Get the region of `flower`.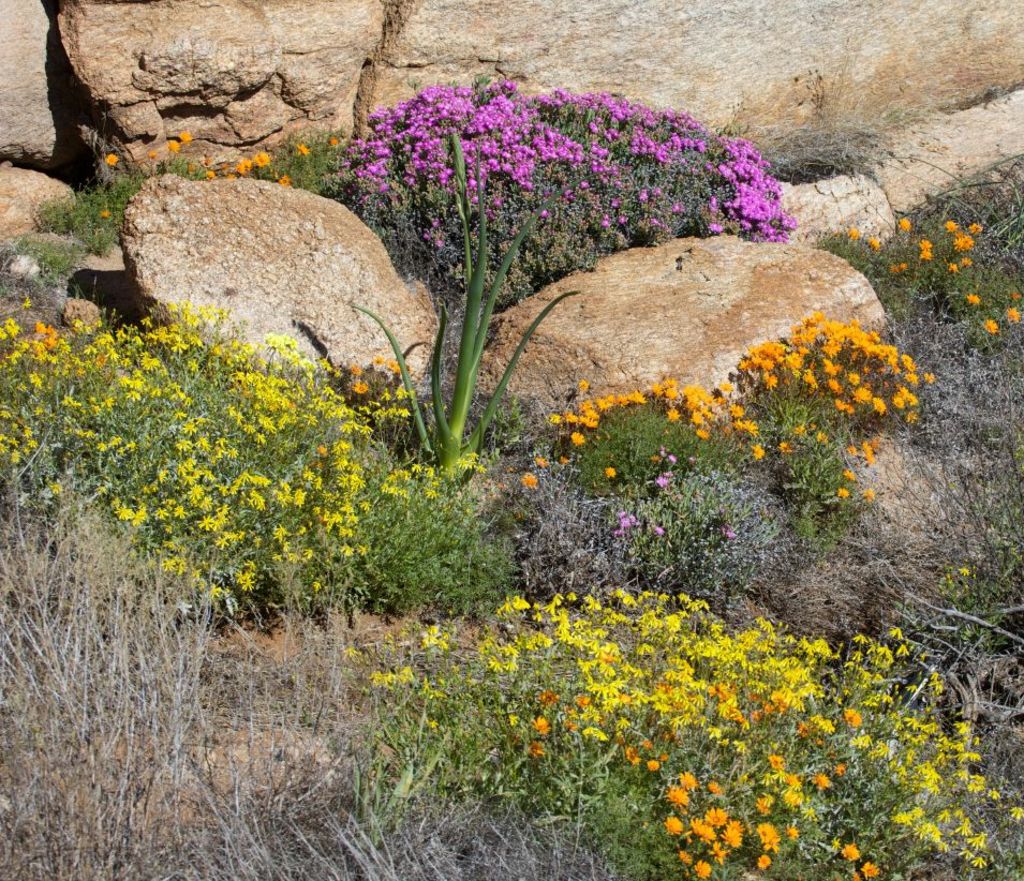
bbox(846, 466, 847, 478).
